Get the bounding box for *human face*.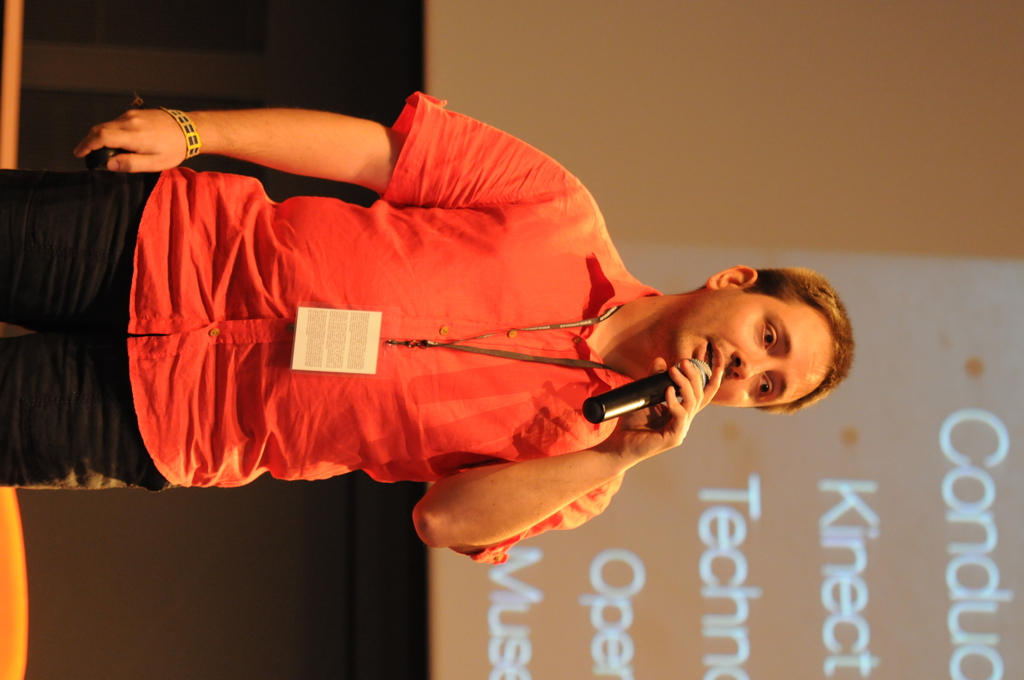
(673, 296, 837, 410).
